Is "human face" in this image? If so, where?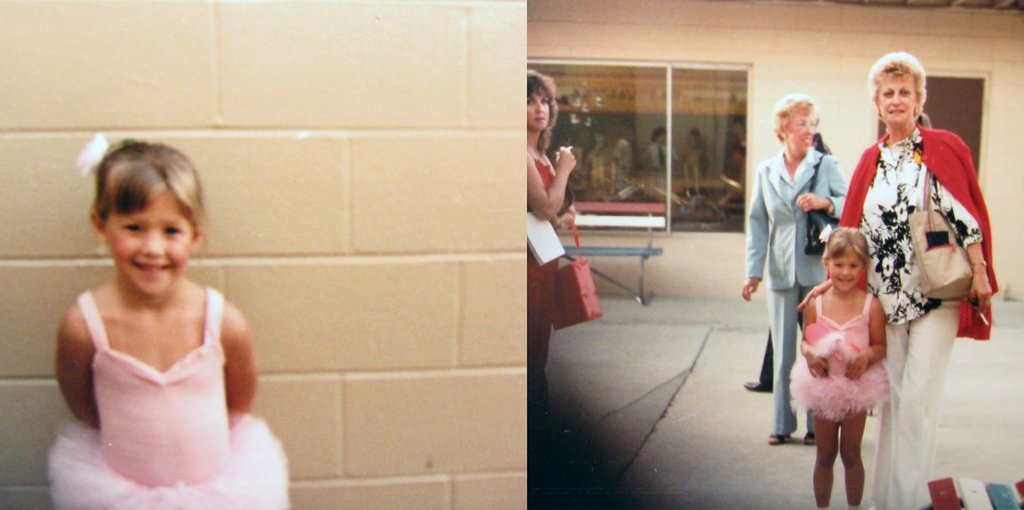
Yes, at [left=883, top=76, right=922, bottom=126].
